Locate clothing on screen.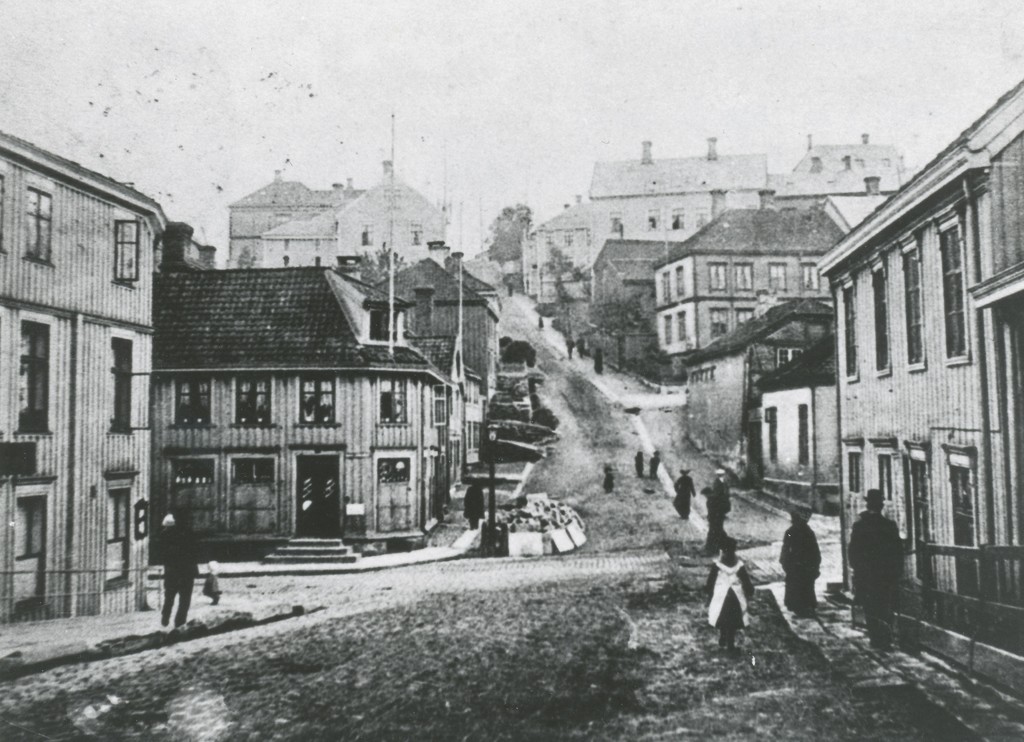
On screen at select_region(152, 529, 216, 625).
